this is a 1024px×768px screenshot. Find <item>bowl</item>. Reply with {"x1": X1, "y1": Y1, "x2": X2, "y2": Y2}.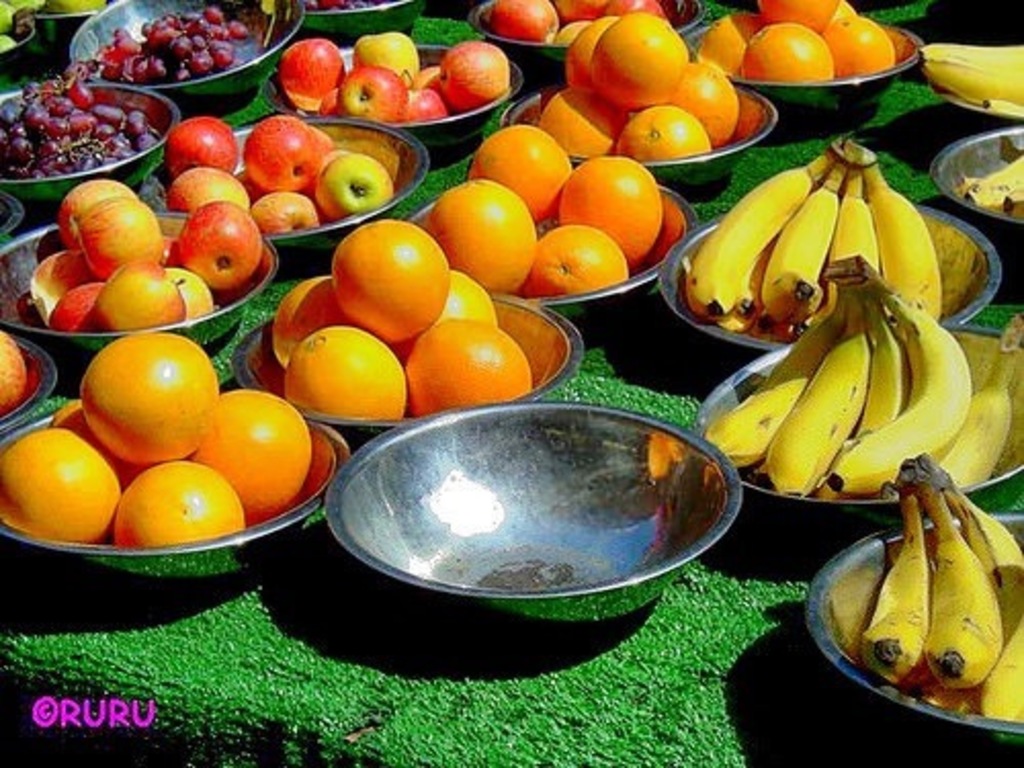
{"x1": 236, "y1": 289, "x2": 584, "y2": 440}.
